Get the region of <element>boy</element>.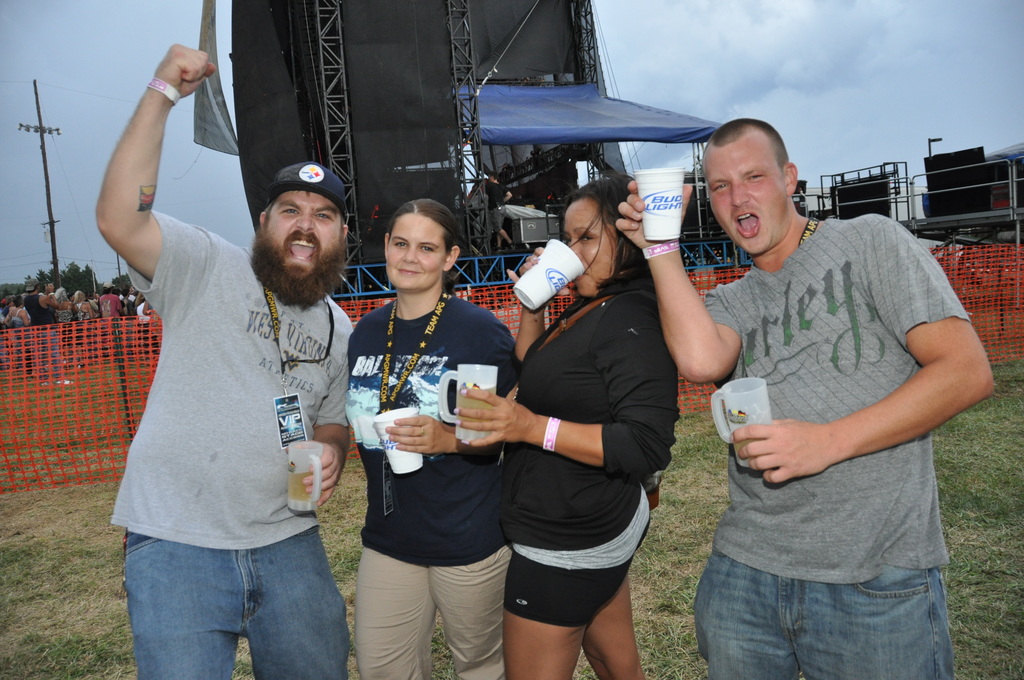
box(620, 111, 961, 666).
